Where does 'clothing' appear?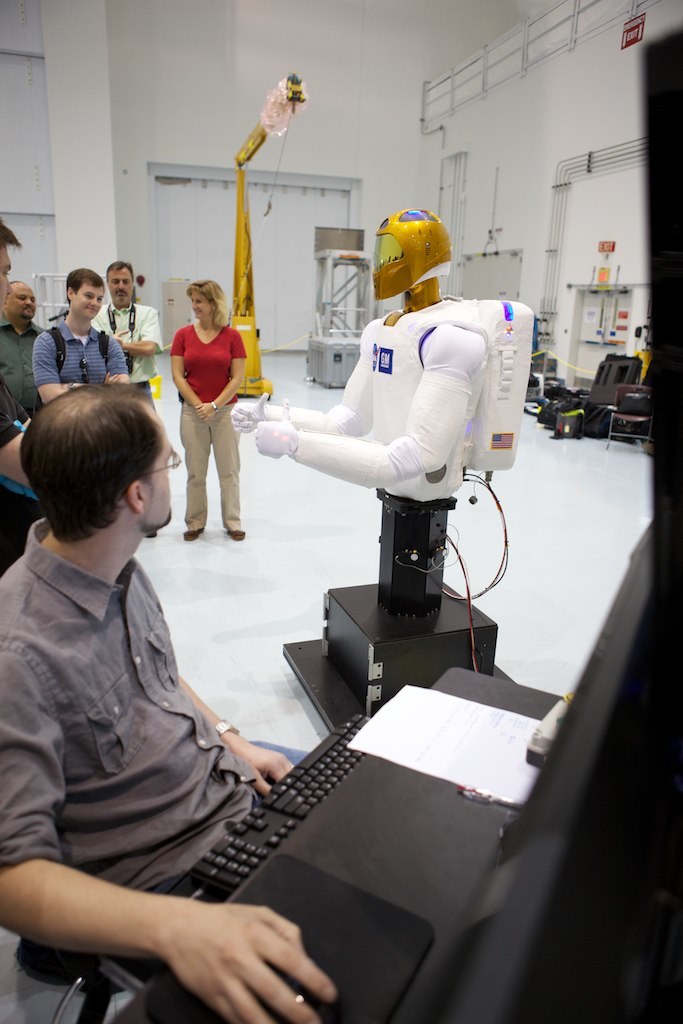
Appears at detection(0, 445, 294, 980).
